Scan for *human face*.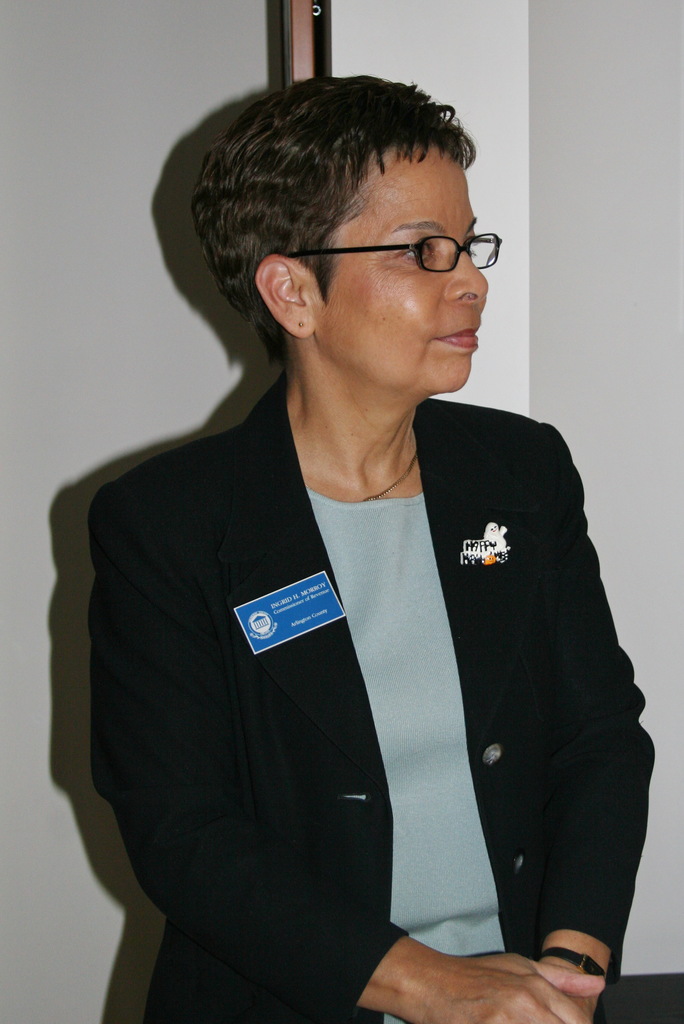
Scan result: Rect(312, 150, 482, 388).
